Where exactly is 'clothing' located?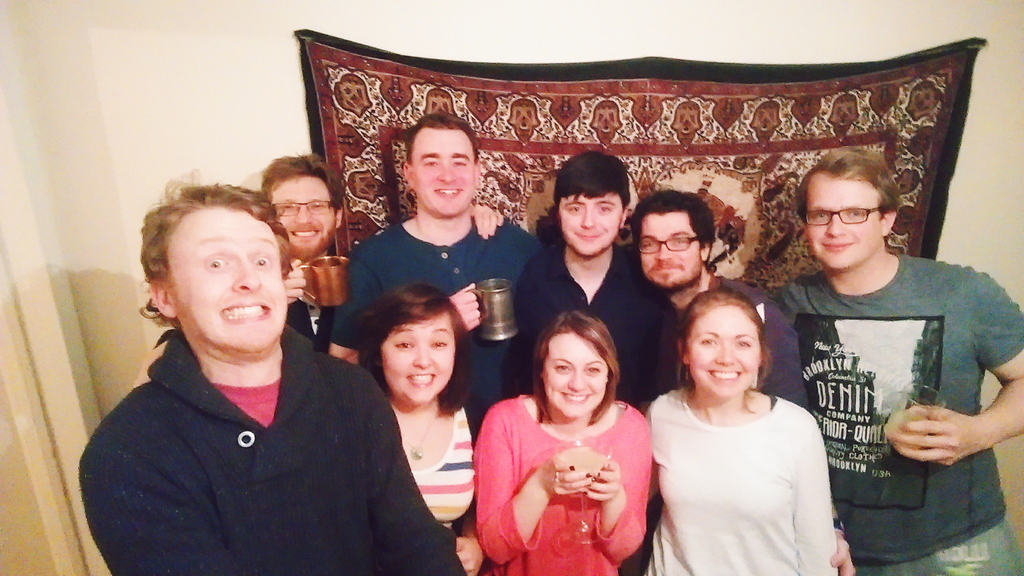
Its bounding box is detection(289, 298, 342, 354).
